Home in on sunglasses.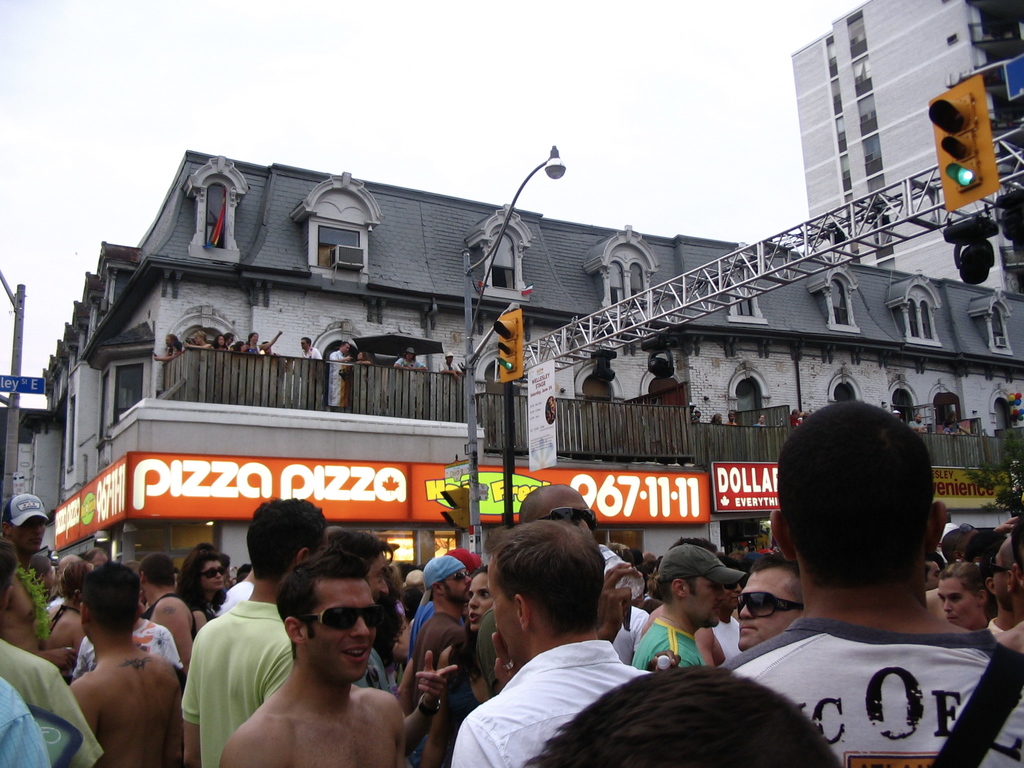
Homed in at <region>547, 509, 598, 532</region>.
